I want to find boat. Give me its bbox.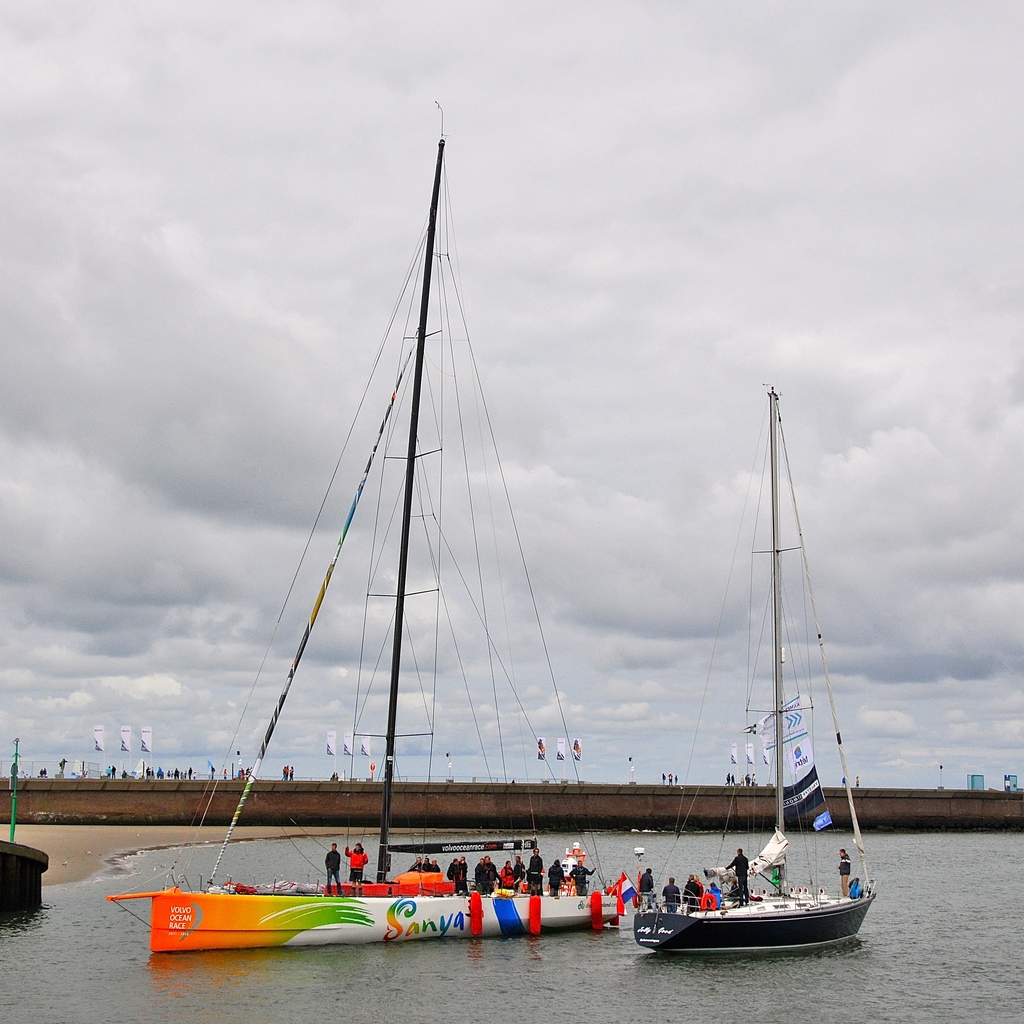
BBox(143, 97, 628, 955).
